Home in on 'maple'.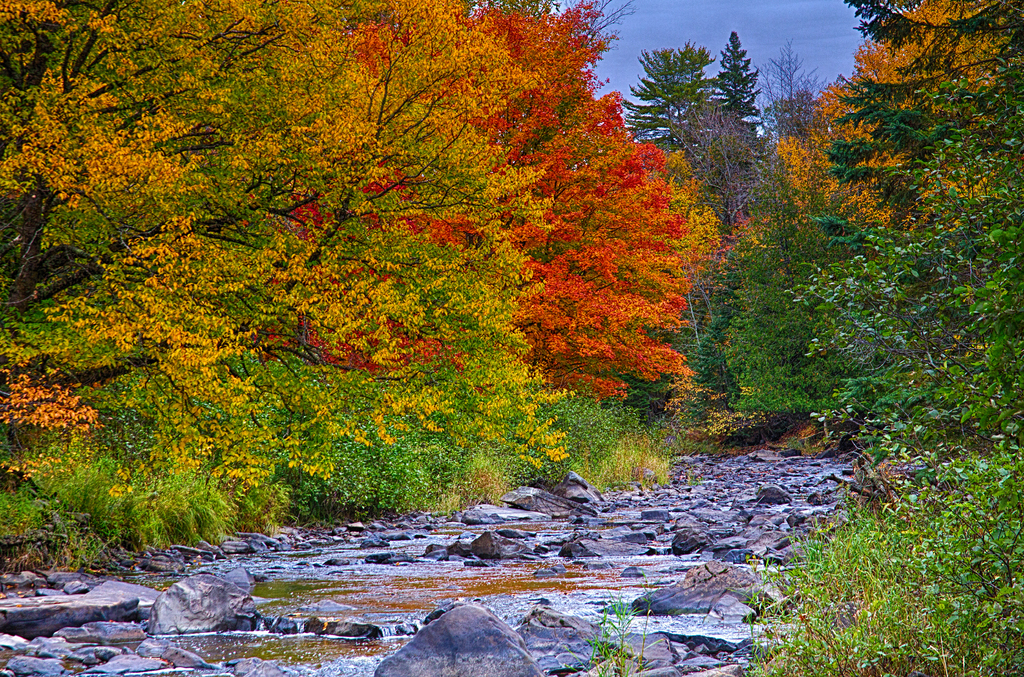
Homed in at 714,0,1023,676.
